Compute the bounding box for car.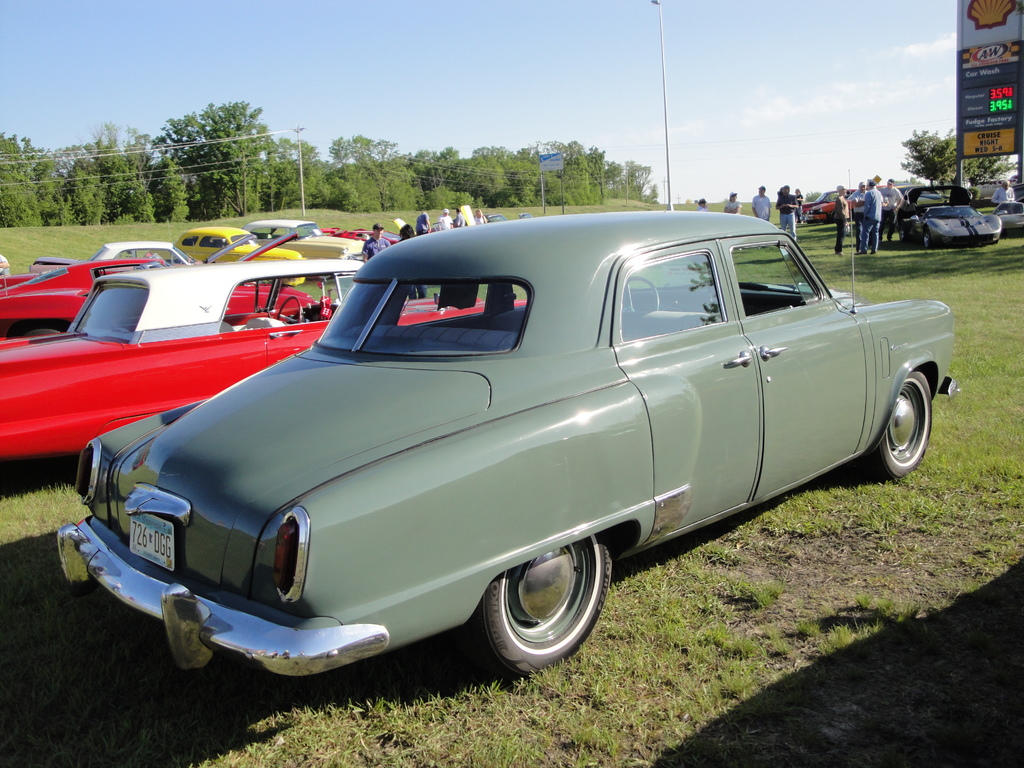
<box>0,286,319,328</box>.
